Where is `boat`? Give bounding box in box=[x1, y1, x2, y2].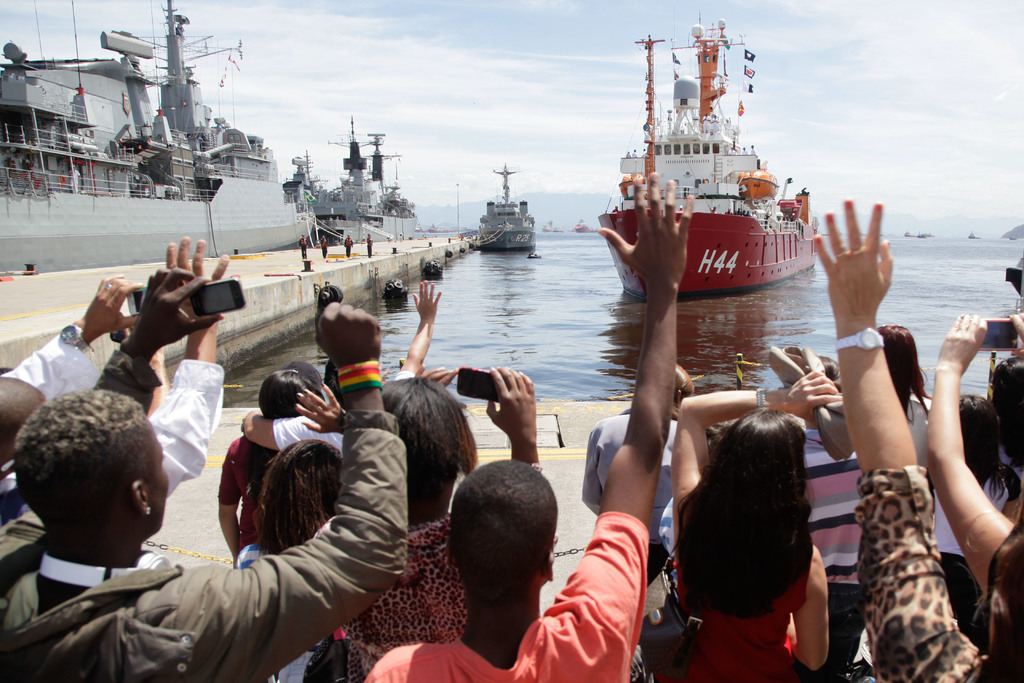
box=[1007, 232, 1016, 242].
